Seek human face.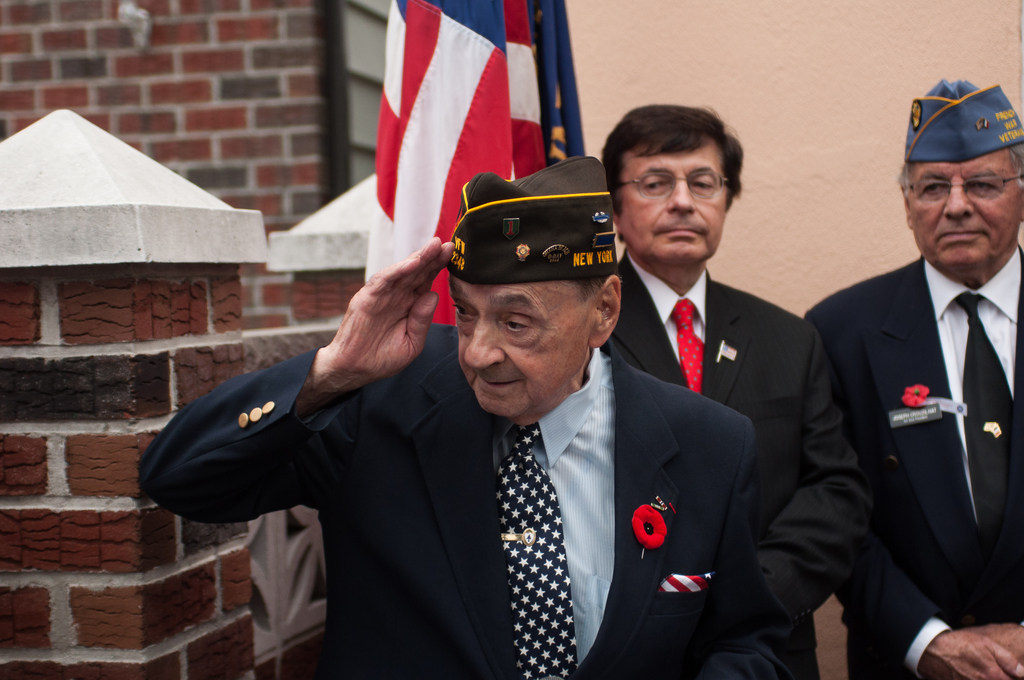
x1=909, y1=147, x2=1020, y2=265.
